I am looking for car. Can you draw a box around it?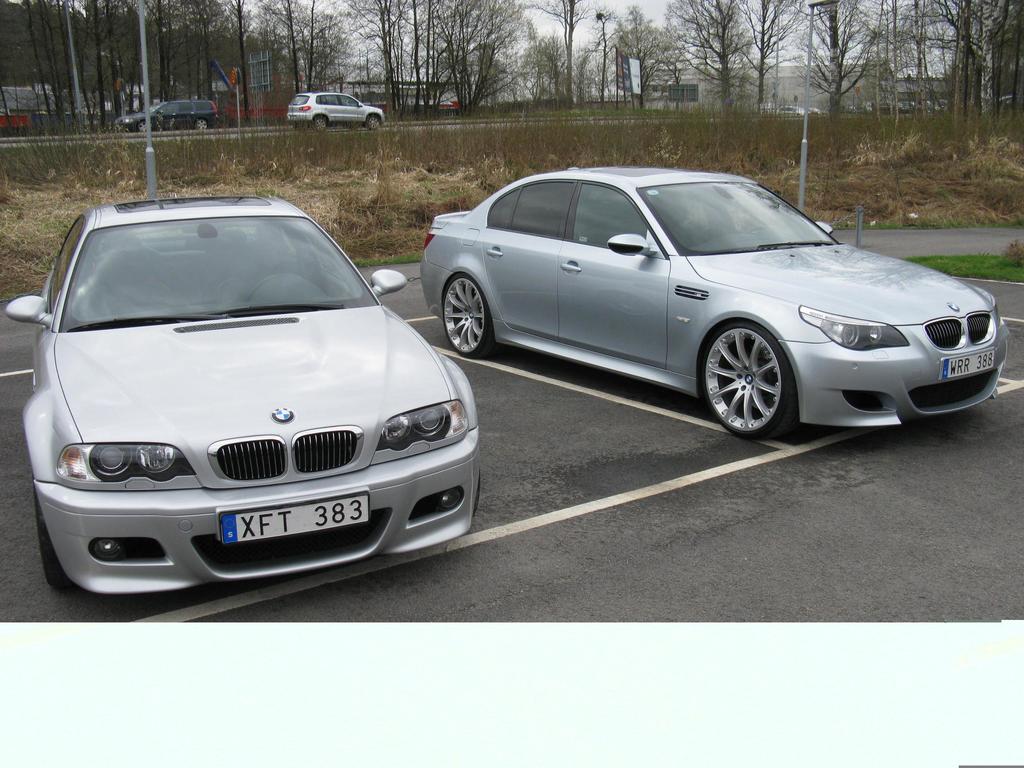
Sure, the bounding box is bbox(389, 170, 1014, 441).
